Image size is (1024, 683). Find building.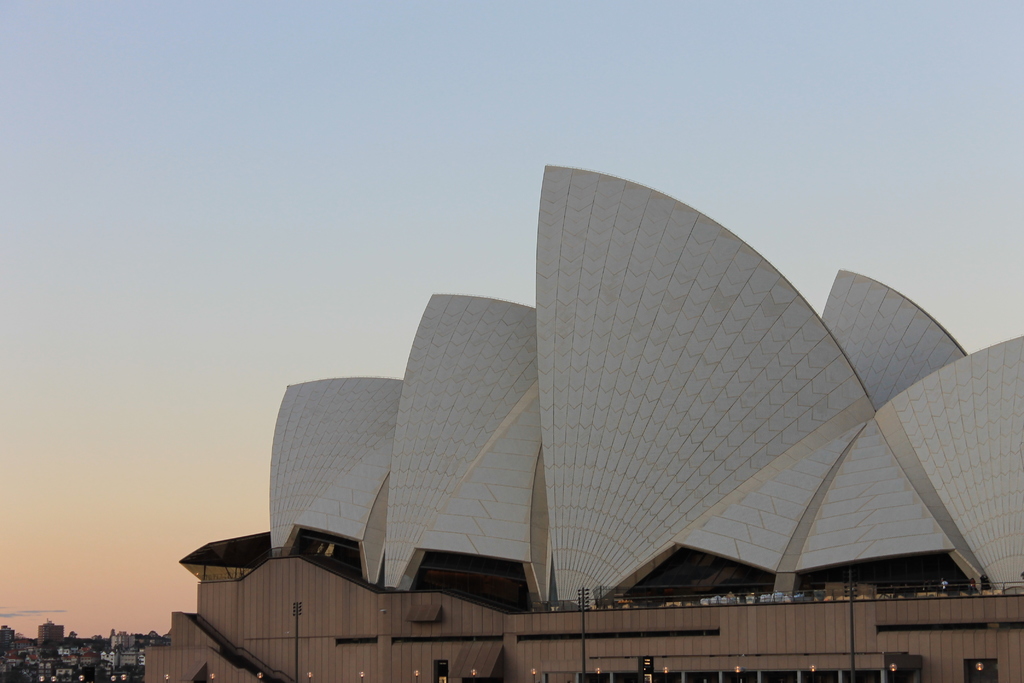
<bbox>147, 162, 1023, 682</bbox>.
